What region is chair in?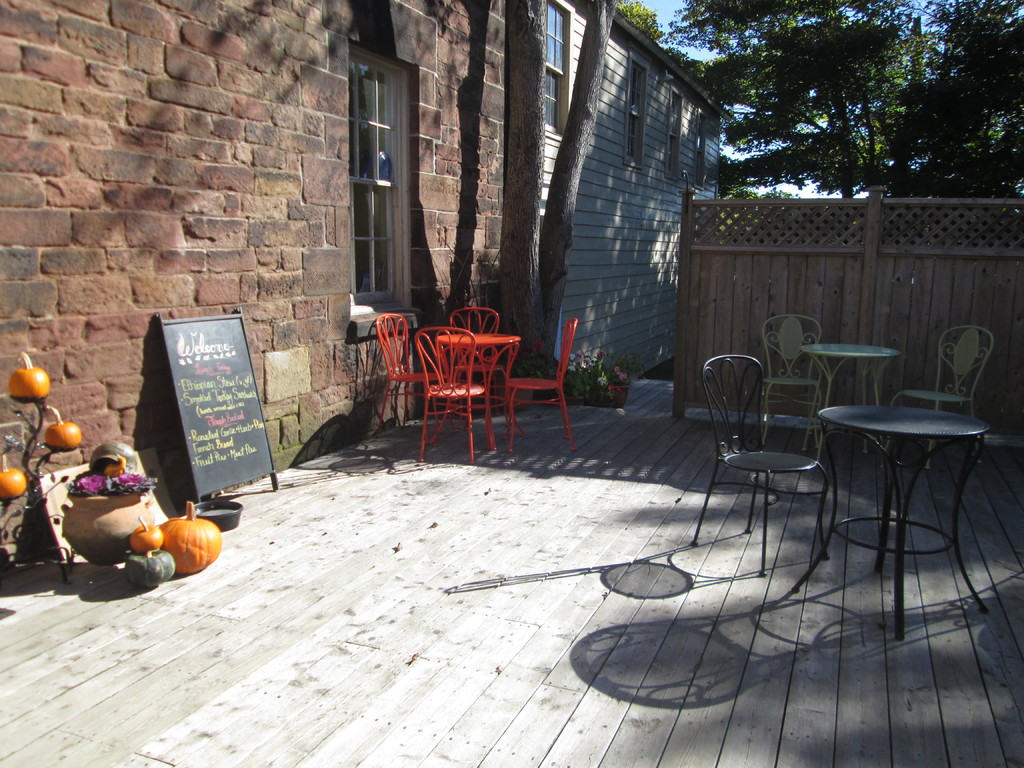
bbox=[692, 348, 829, 577].
